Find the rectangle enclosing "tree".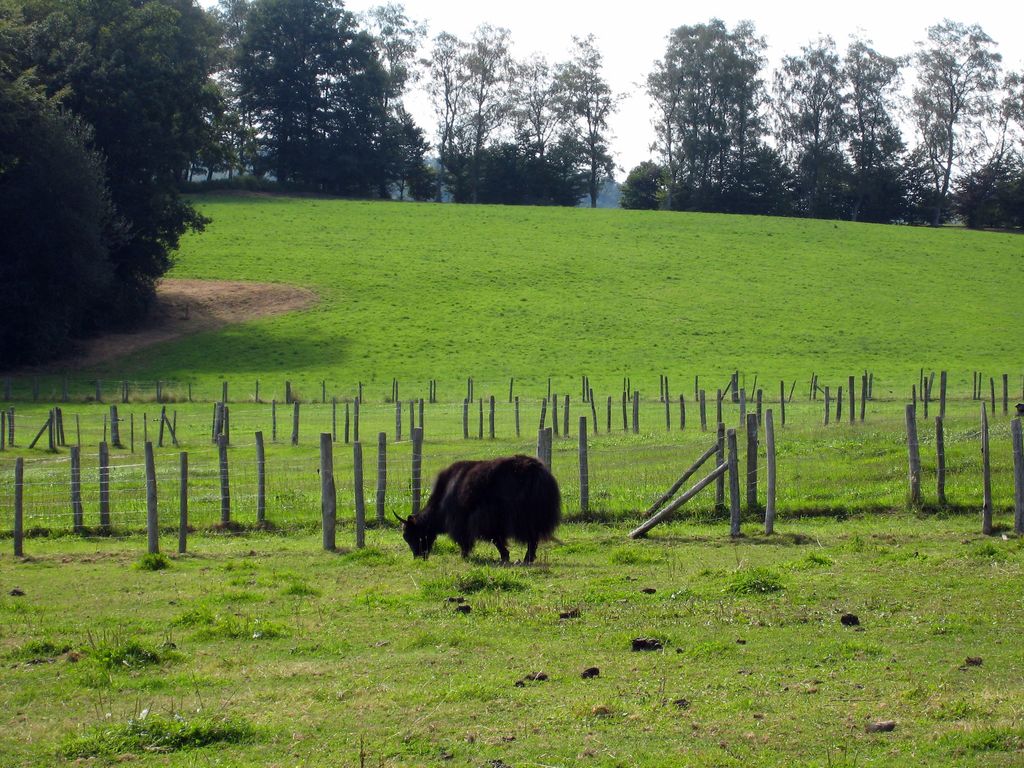
[x1=396, y1=150, x2=441, y2=209].
